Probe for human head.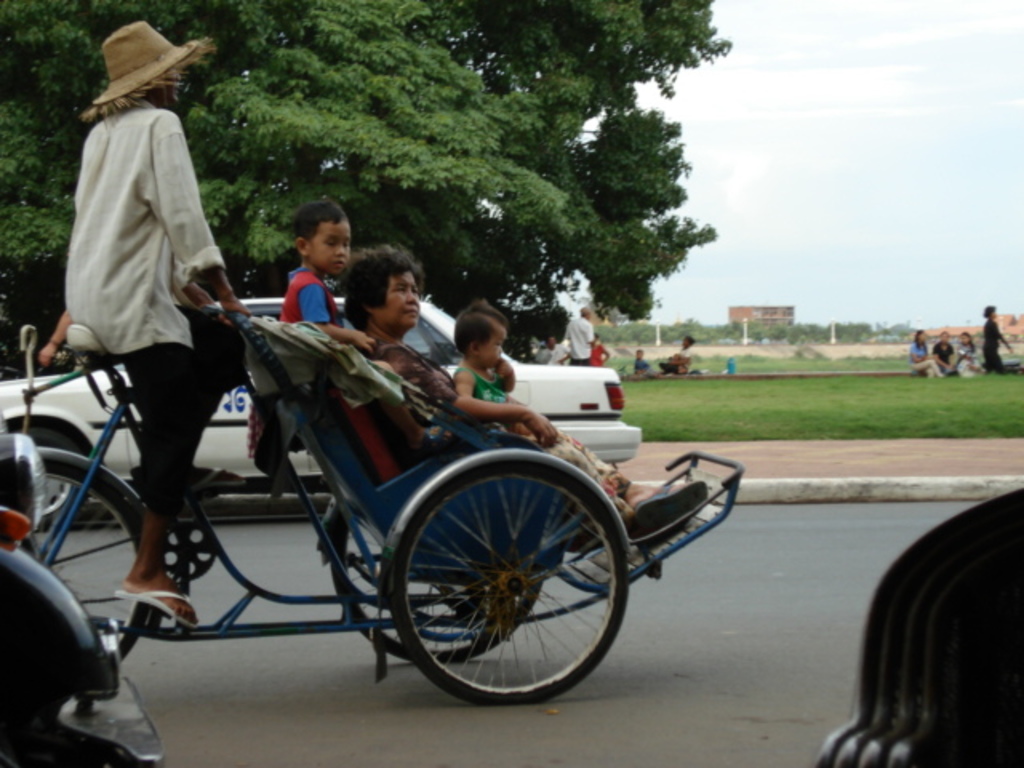
Probe result: bbox(291, 200, 357, 278).
